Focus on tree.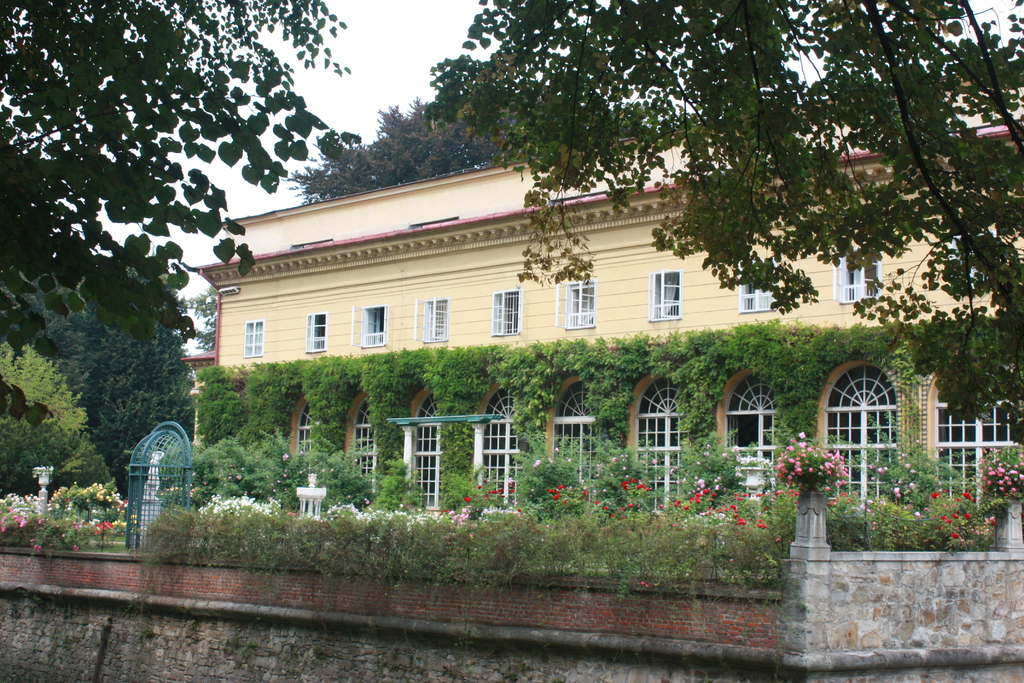
Focused at detection(0, 336, 116, 498).
